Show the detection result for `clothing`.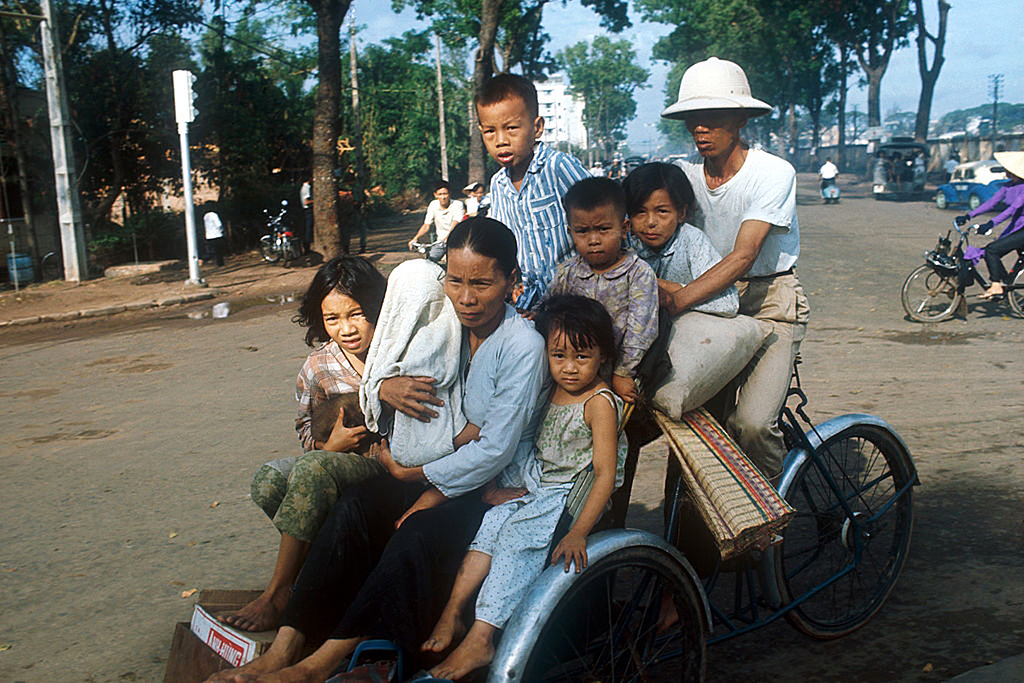
box=[535, 241, 661, 382].
